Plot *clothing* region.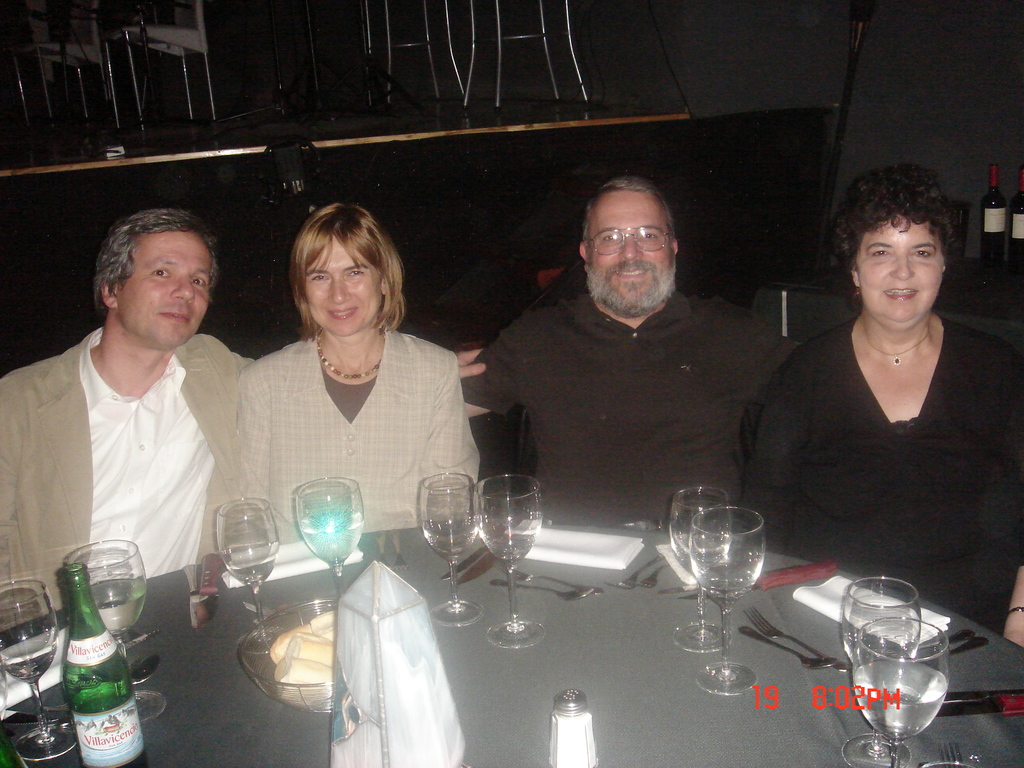
Plotted at bbox=(752, 288, 997, 608).
